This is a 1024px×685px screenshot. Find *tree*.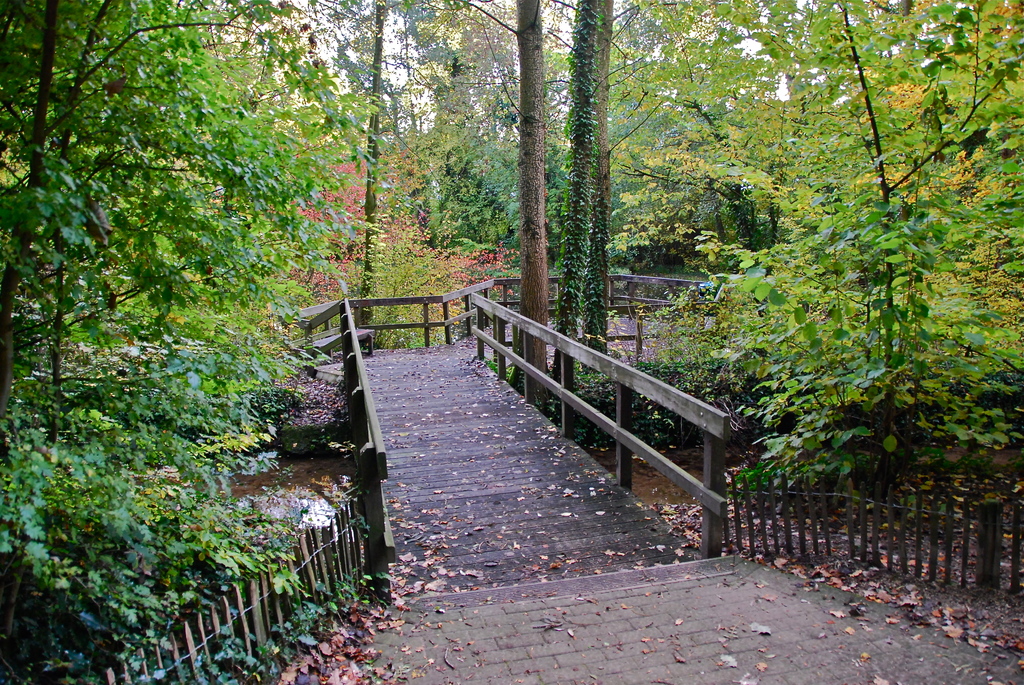
Bounding box: BBox(0, 0, 383, 645).
